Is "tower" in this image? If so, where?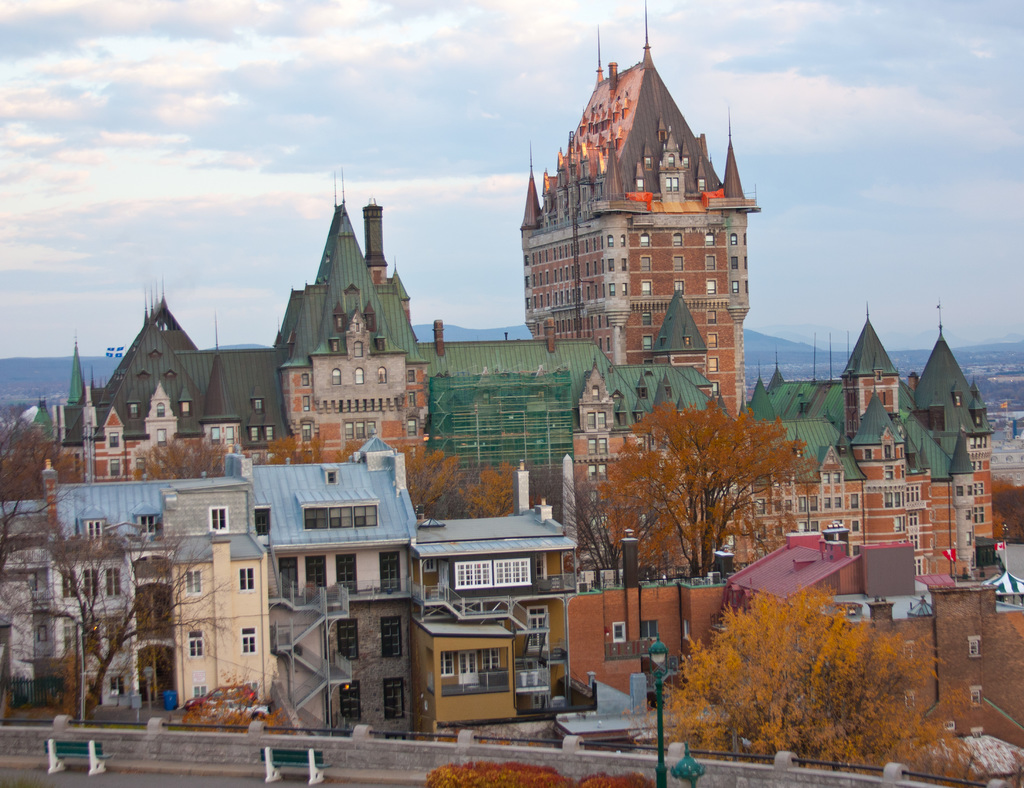
Yes, at rect(276, 161, 430, 466).
